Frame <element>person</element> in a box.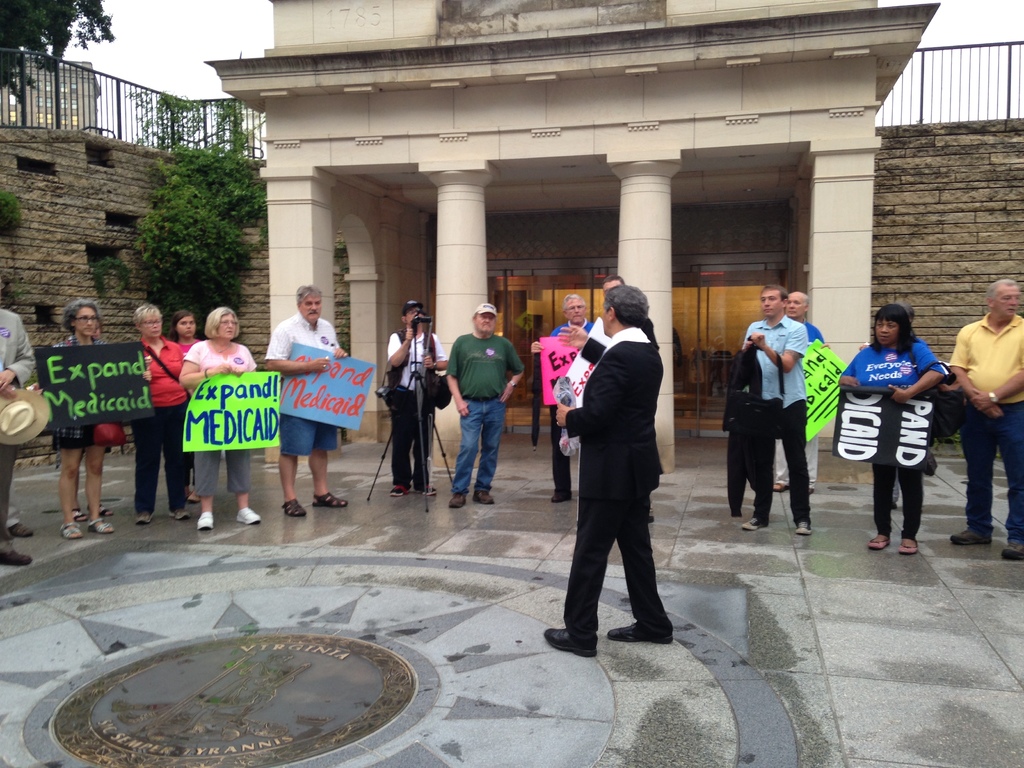
detection(124, 297, 189, 523).
